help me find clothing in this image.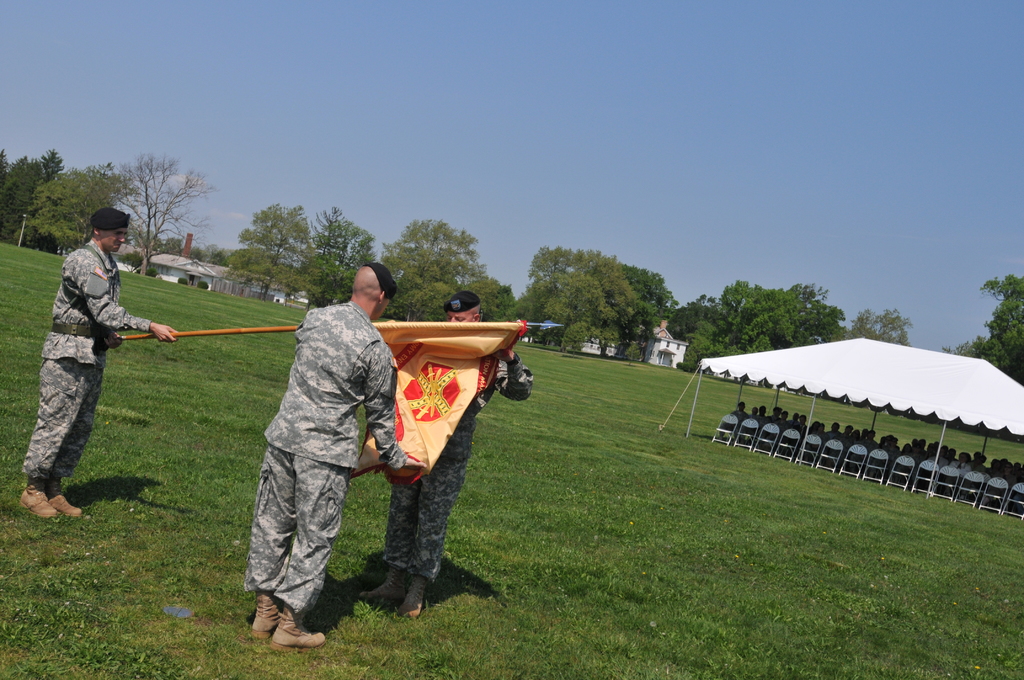
Found it: crop(239, 274, 401, 642).
